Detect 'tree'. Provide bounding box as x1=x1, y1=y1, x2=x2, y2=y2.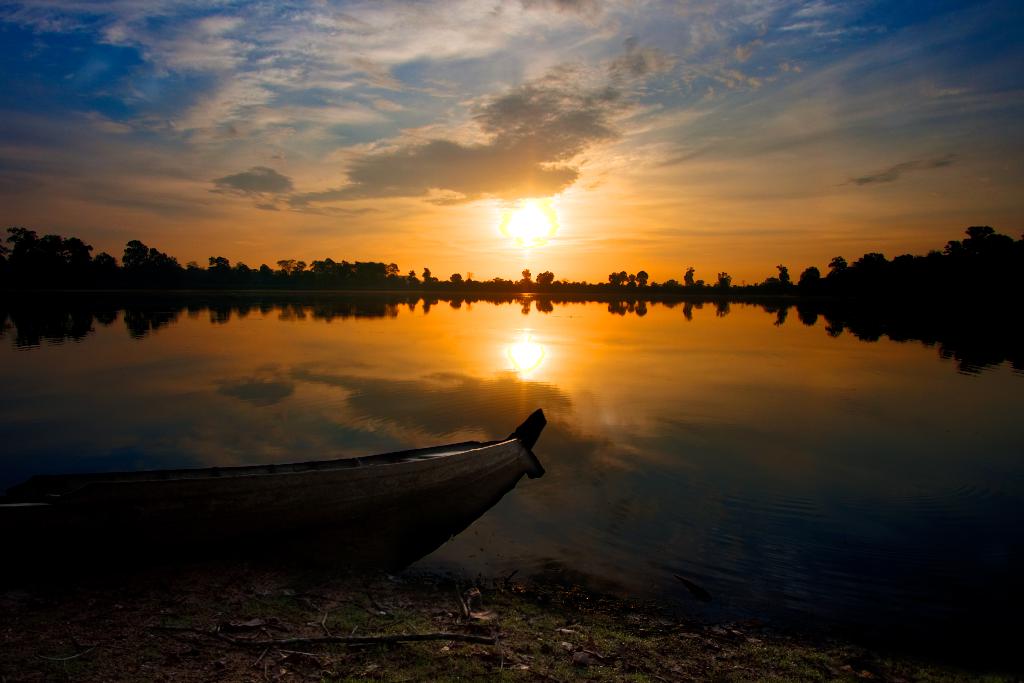
x1=845, y1=254, x2=893, y2=268.
